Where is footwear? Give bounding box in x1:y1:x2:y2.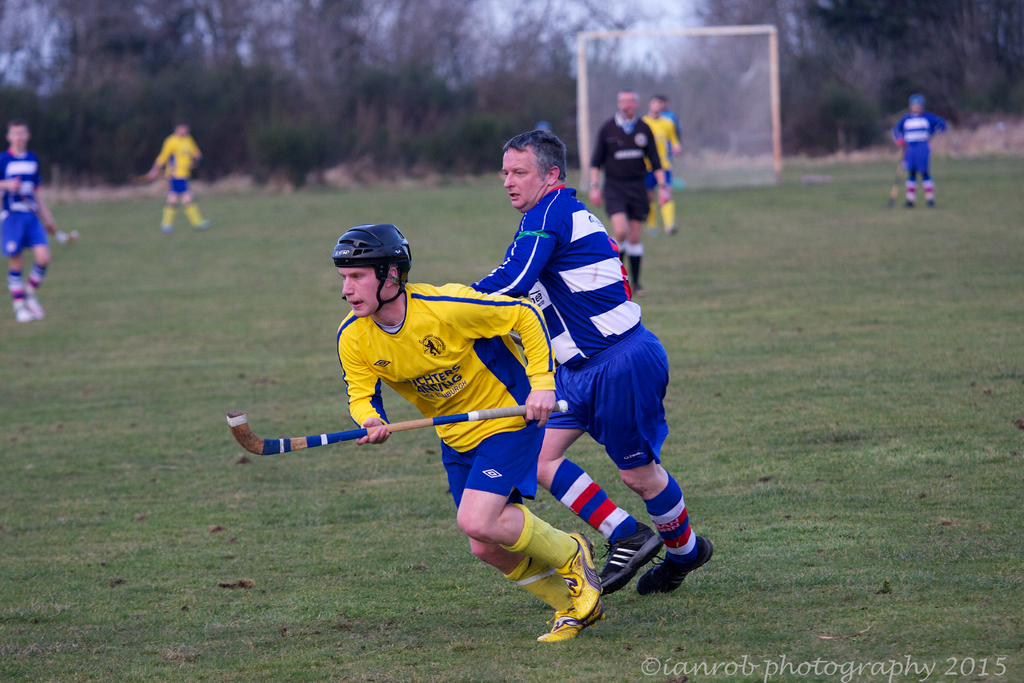
558:536:600:620.
